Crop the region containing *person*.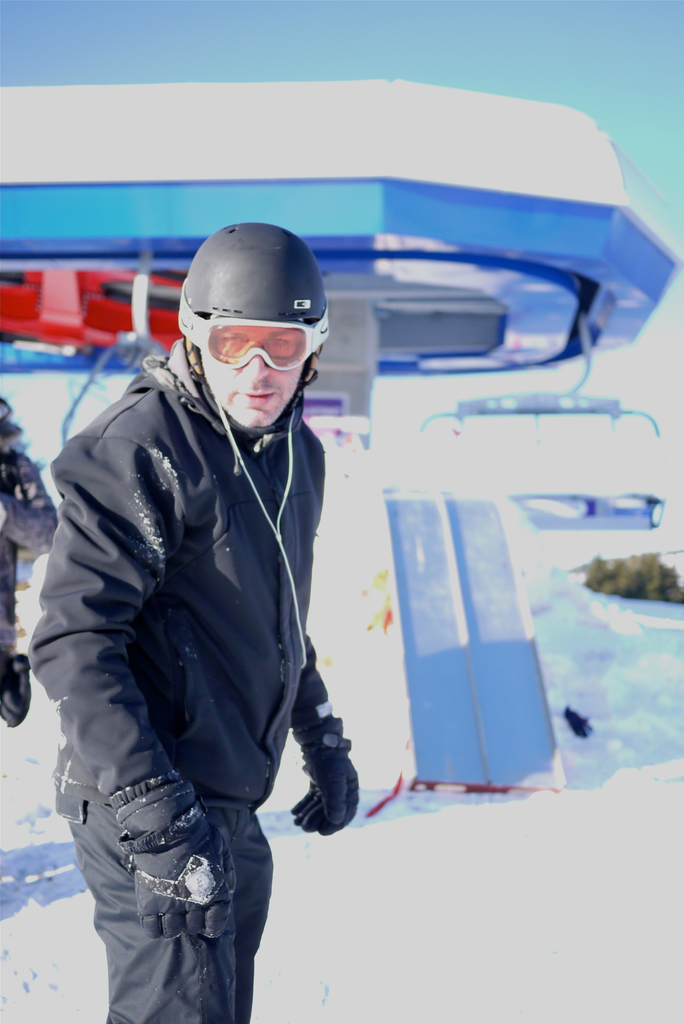
Crop region: {"left": 27, "top": 218, "right": 379, "bottom": 1023}.
